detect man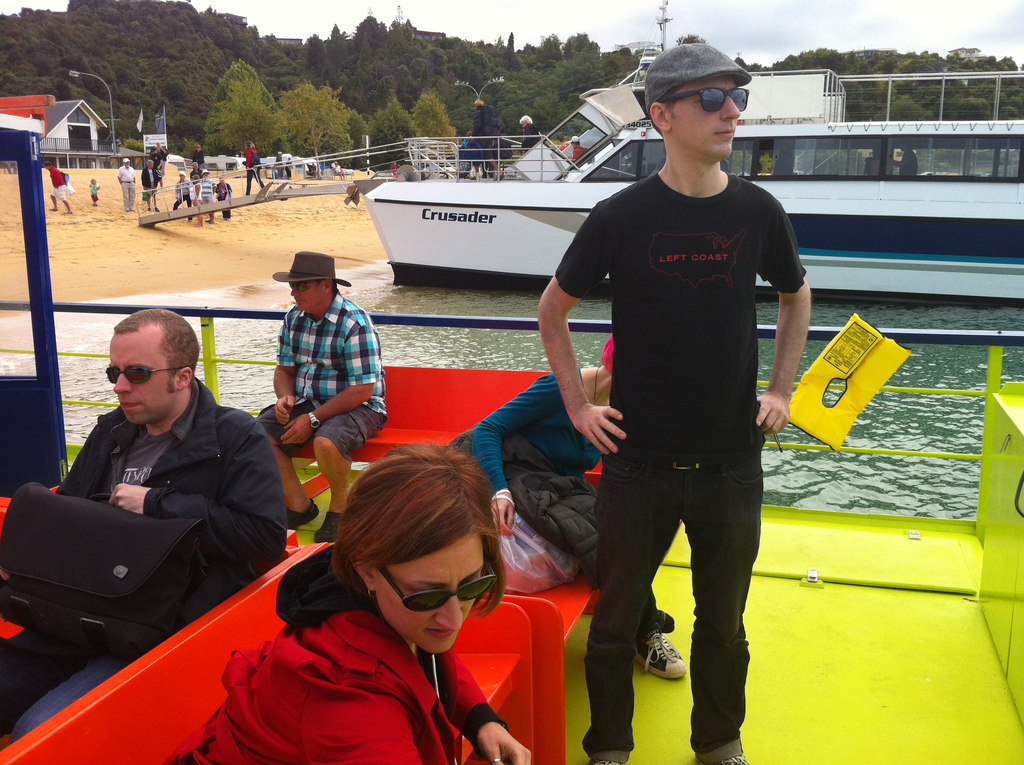
bbox(0, 309, 284, 737)
